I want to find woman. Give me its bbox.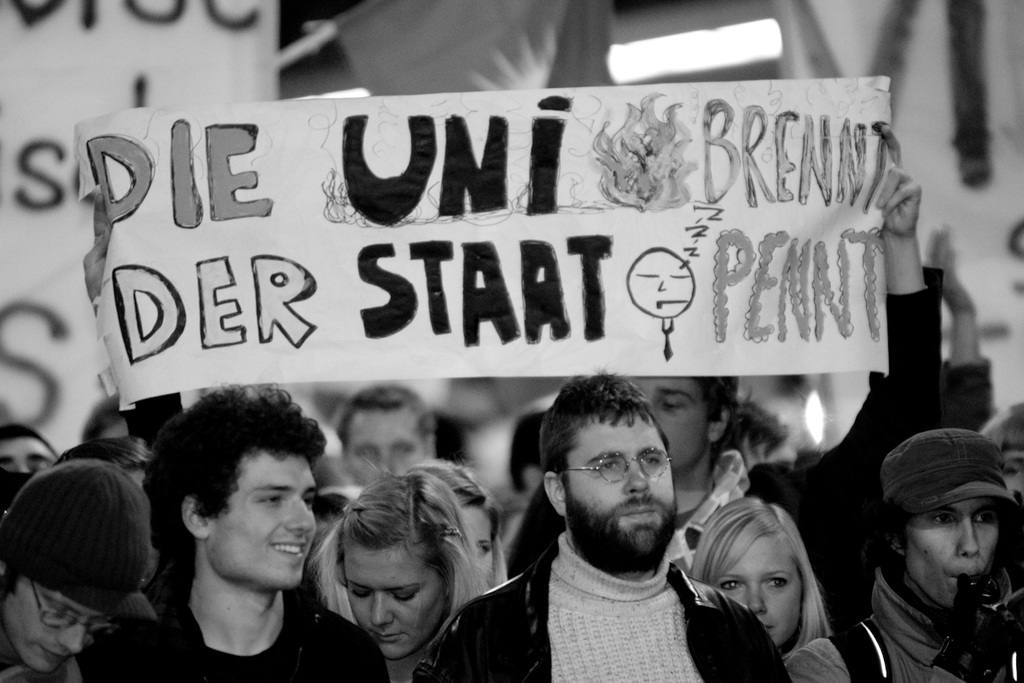
693 496 831 661.
